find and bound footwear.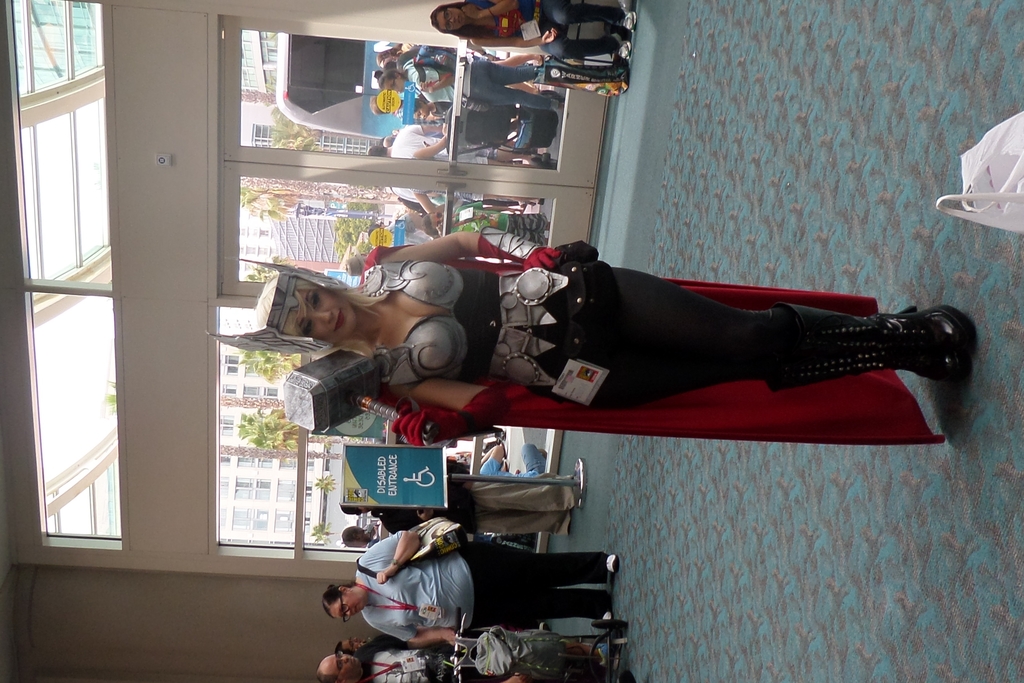
Bound: crop(772, 298, 977, 351).
